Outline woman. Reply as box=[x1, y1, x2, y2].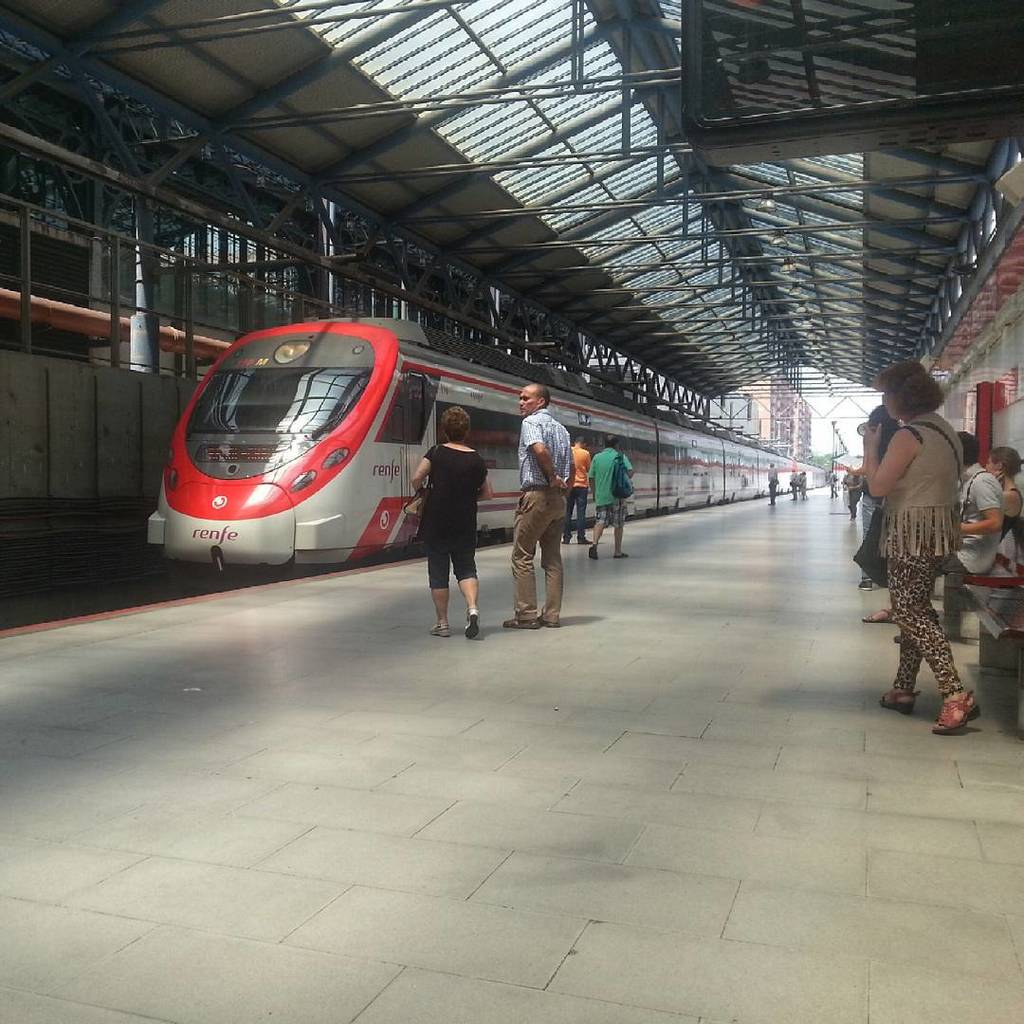
box=[407, 410, 488, 639].
